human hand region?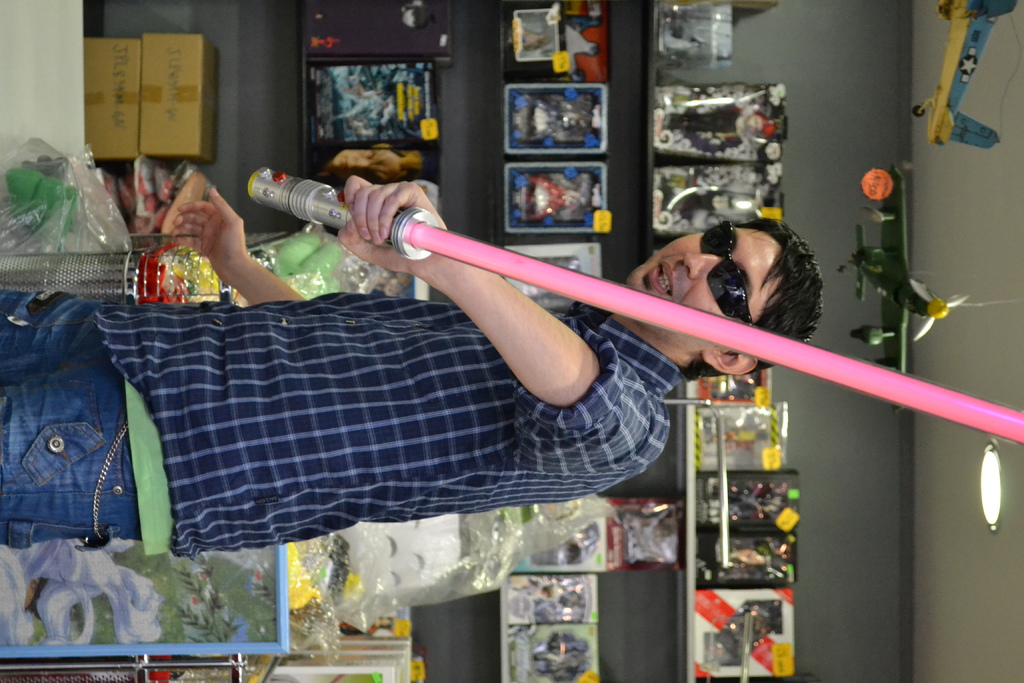
x1=333 y1=171 x2=447 y2=272
